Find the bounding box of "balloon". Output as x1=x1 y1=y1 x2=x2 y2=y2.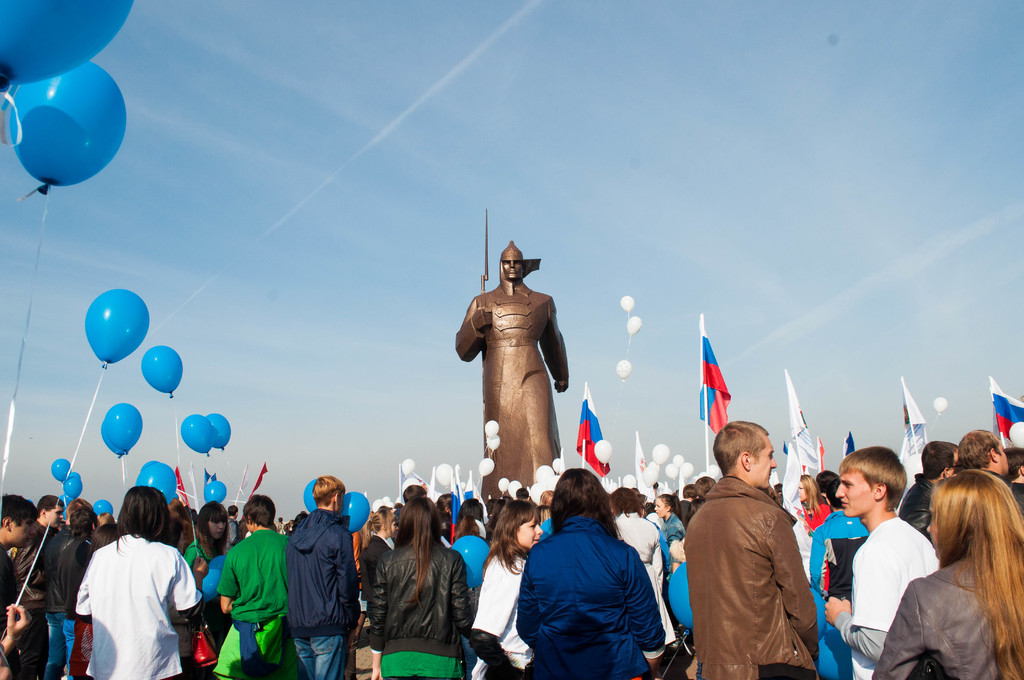
x1=142 y1=344 x2=182 y2=399.
